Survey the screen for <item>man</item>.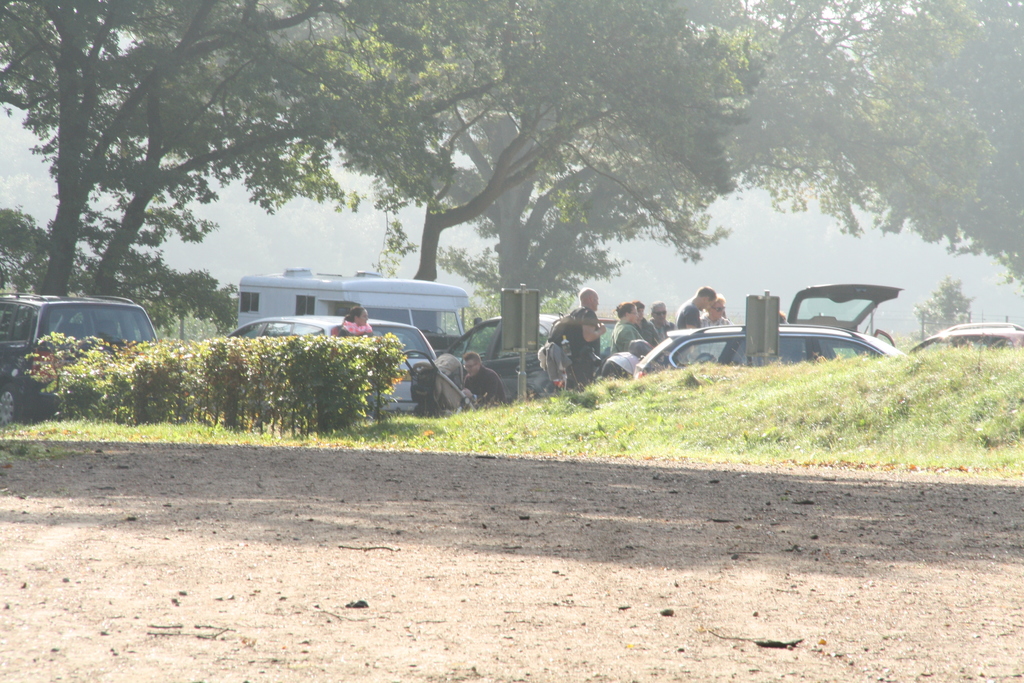
Survey found: 676:286:715:330.
